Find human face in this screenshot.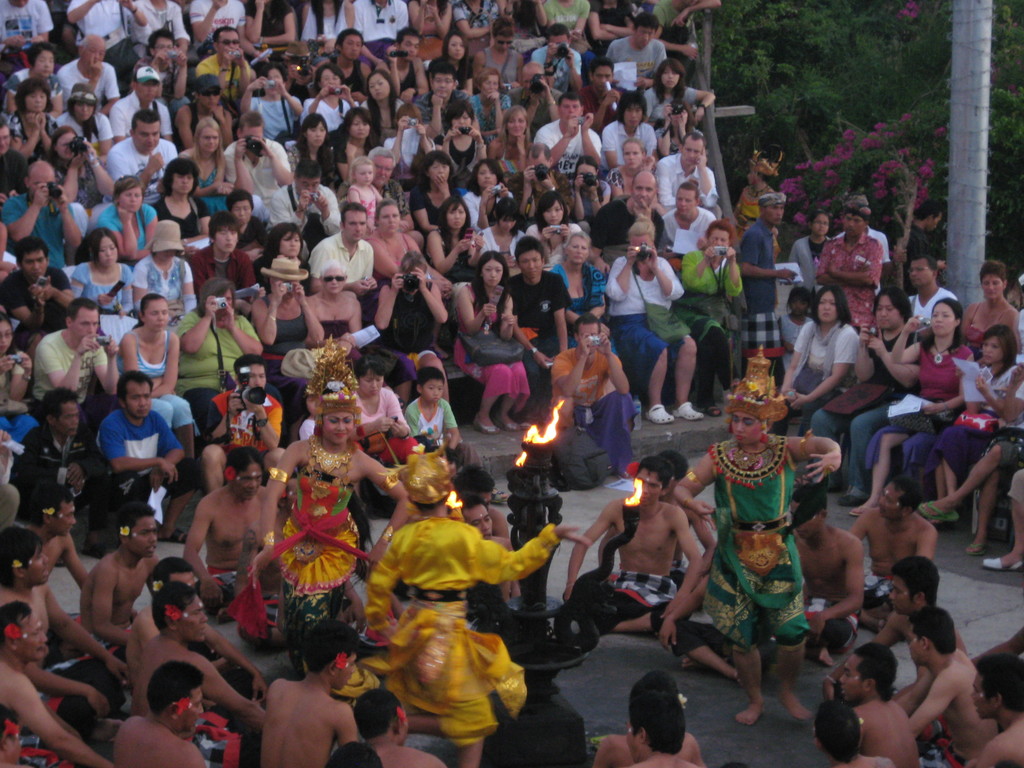
The bounding box for human face is 399, 36, 419, 60.
